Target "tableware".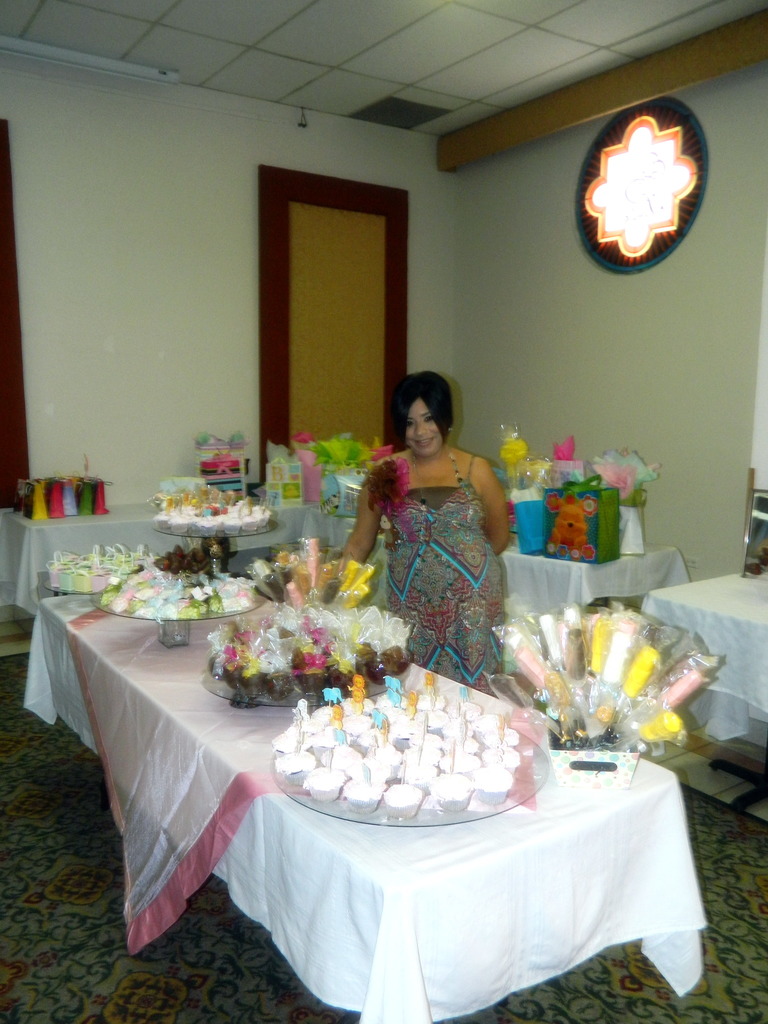
Target region: Rect(288, 686, 575, 833).
